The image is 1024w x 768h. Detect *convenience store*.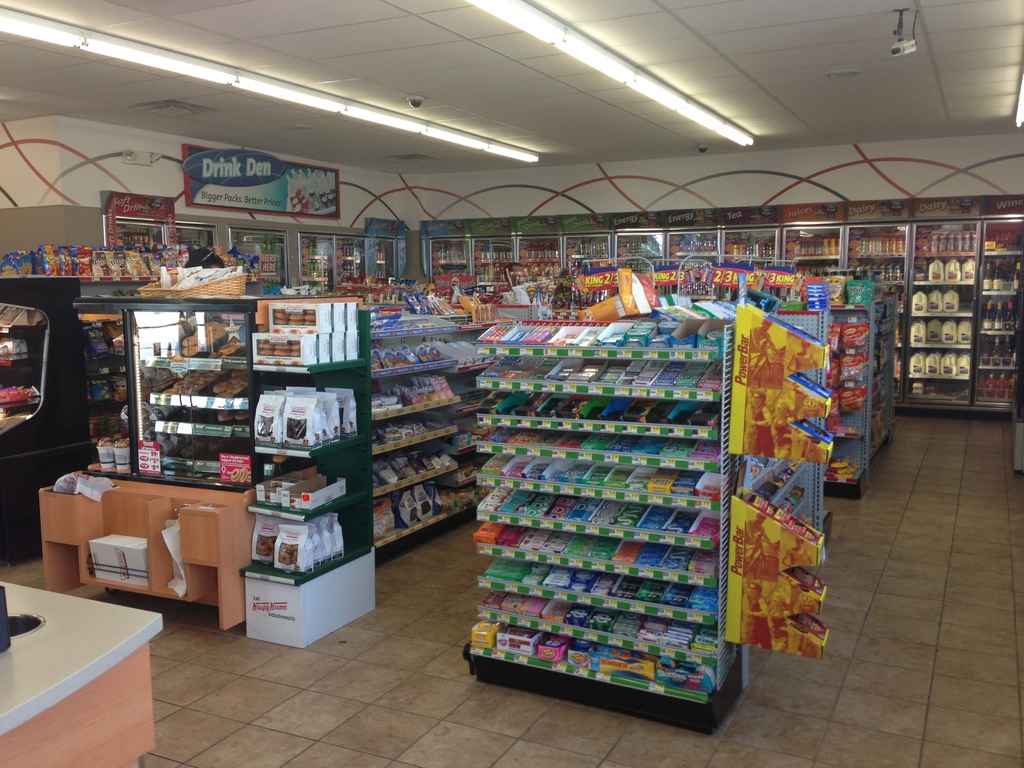
Detection: crop(0, 0, 1023, 767).
